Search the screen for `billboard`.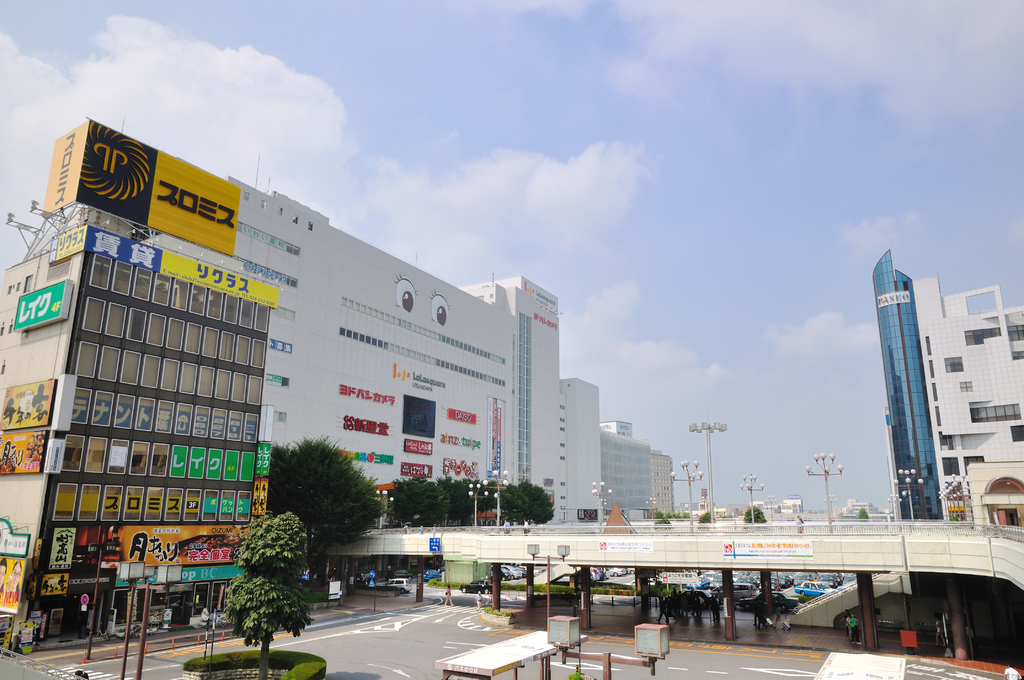
Found at 0/554/22/613.
